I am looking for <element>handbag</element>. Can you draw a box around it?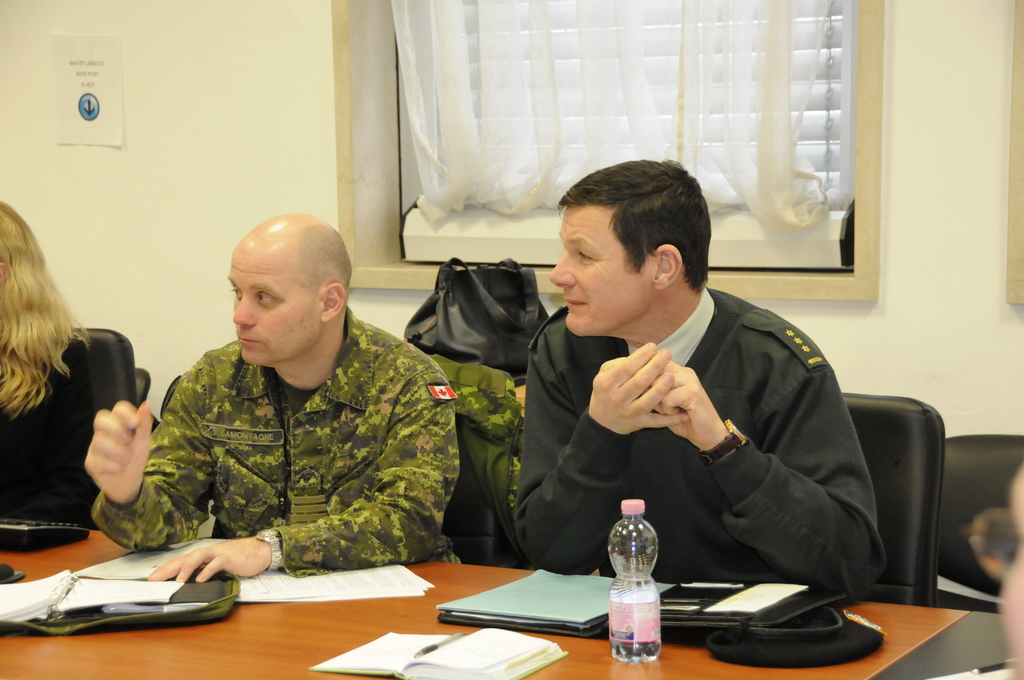
Sure, the bounding box is 394 251 559 381.
